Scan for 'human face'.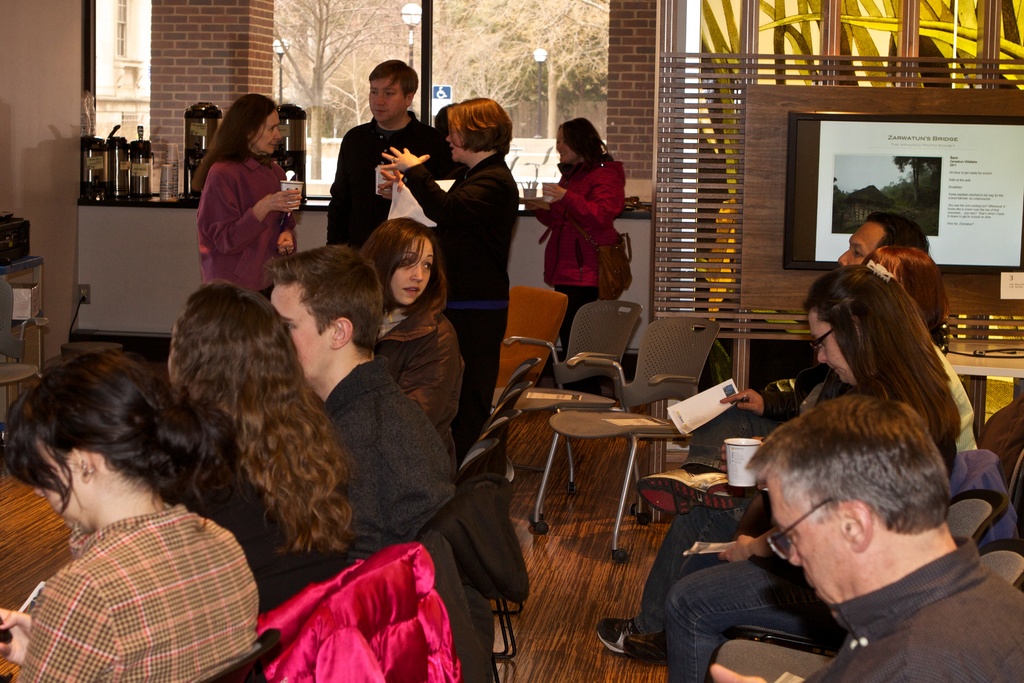
Scan result: Rect(808, 313, 852, 379).
